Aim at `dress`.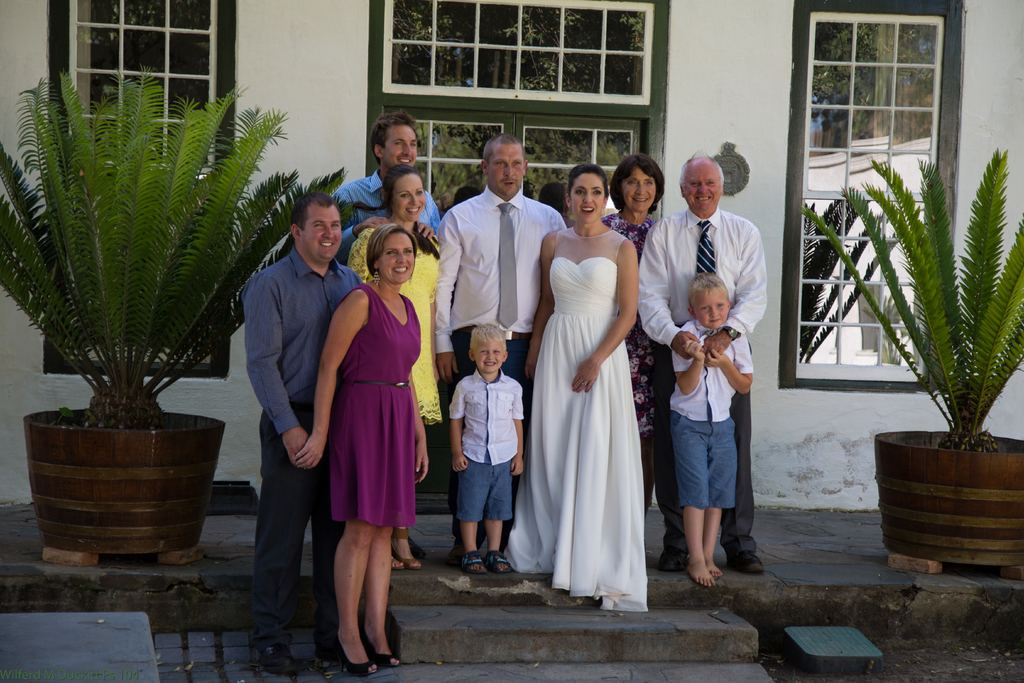
Aimed at rect(499, 230, 646, 612).
